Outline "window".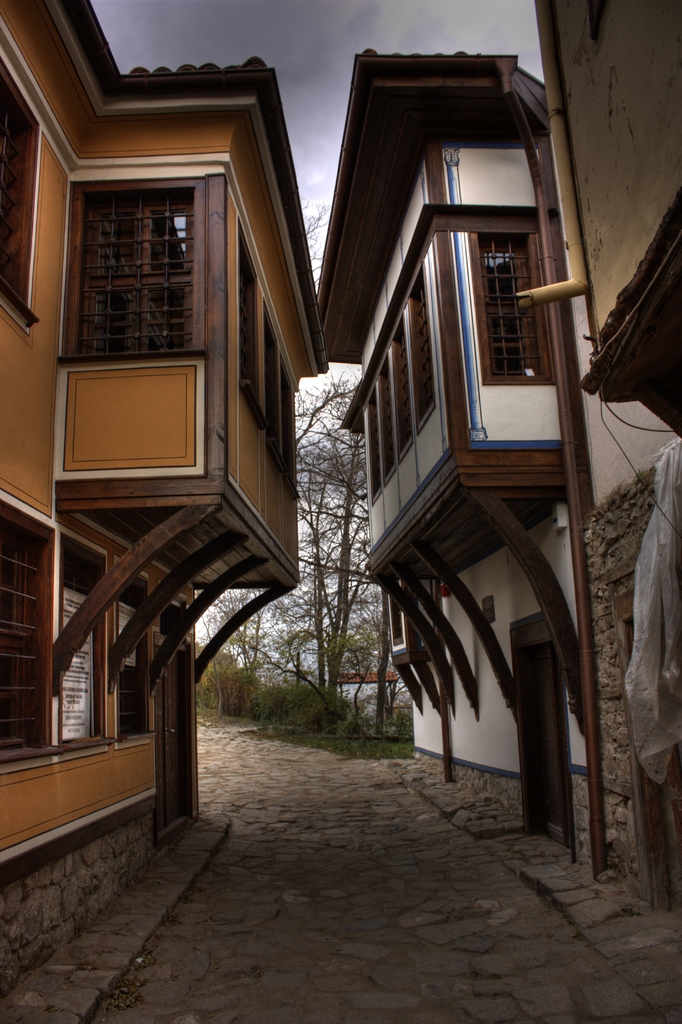
Outline: (left=51, top=175, right=213, bottom=375).
